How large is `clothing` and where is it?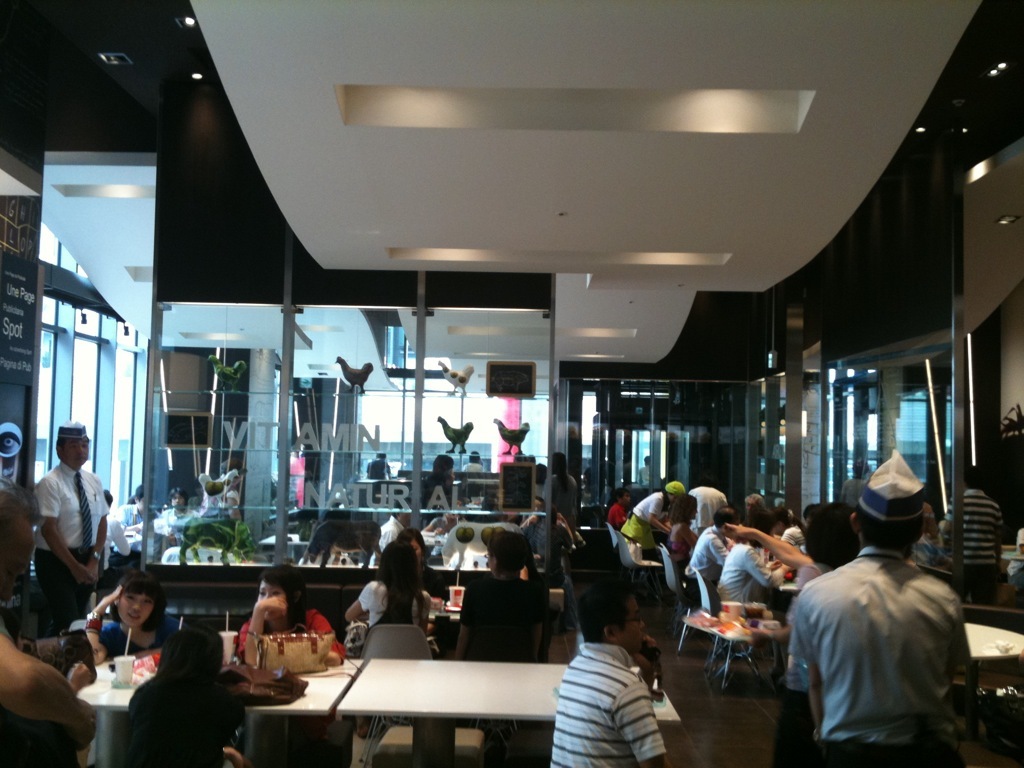
Bounding box: pyautogui.locateOnScreen(126, 645, 241, 767).
